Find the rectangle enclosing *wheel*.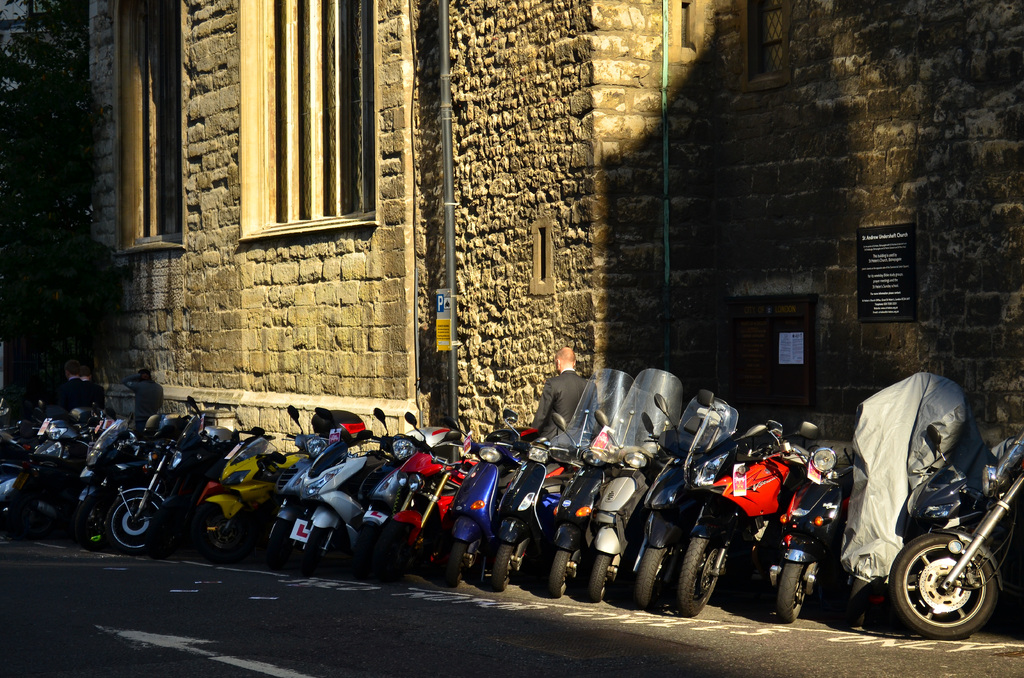
BBox(371, 521, 412, 581).
